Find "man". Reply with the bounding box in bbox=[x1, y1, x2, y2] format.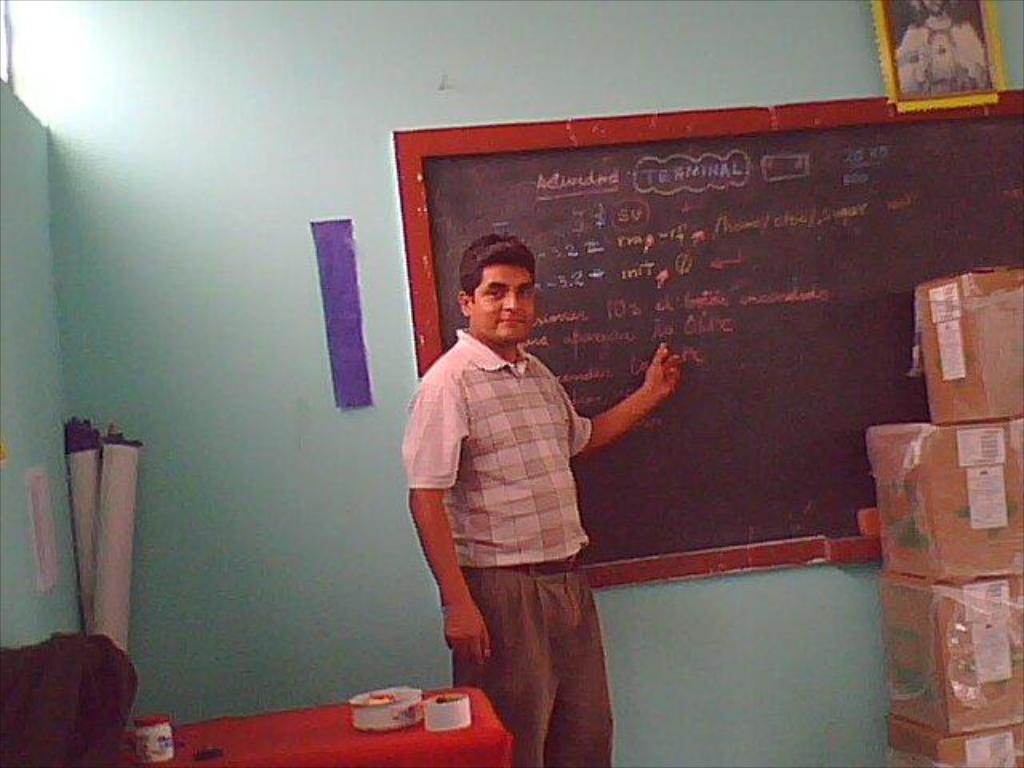
bbox=[402, 229, 662, 758].
